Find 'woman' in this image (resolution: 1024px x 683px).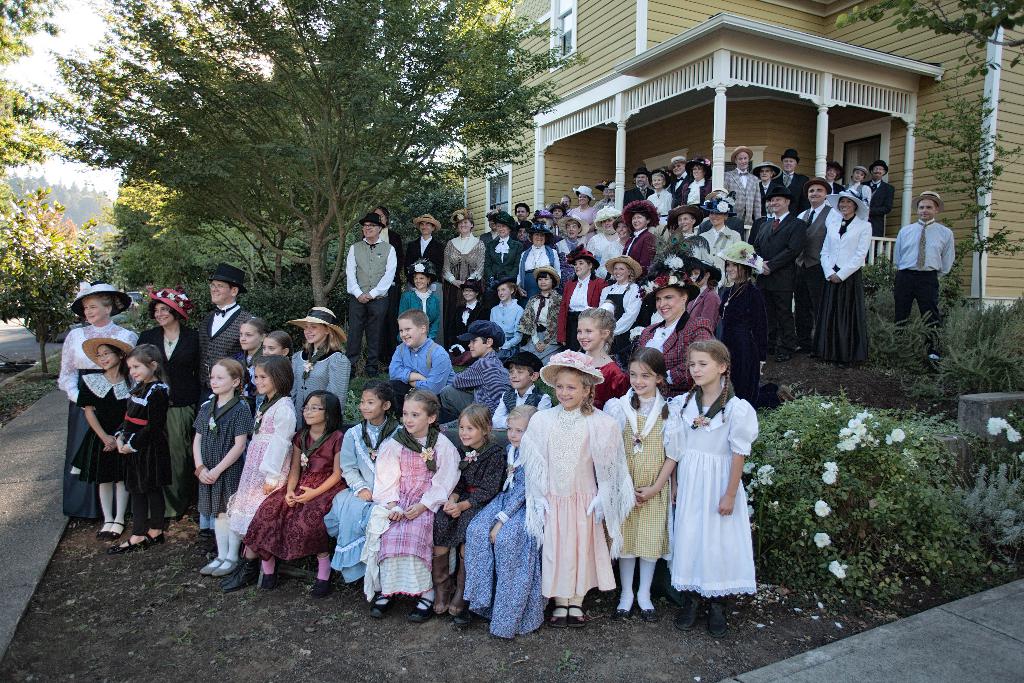
440:208:485:352.
